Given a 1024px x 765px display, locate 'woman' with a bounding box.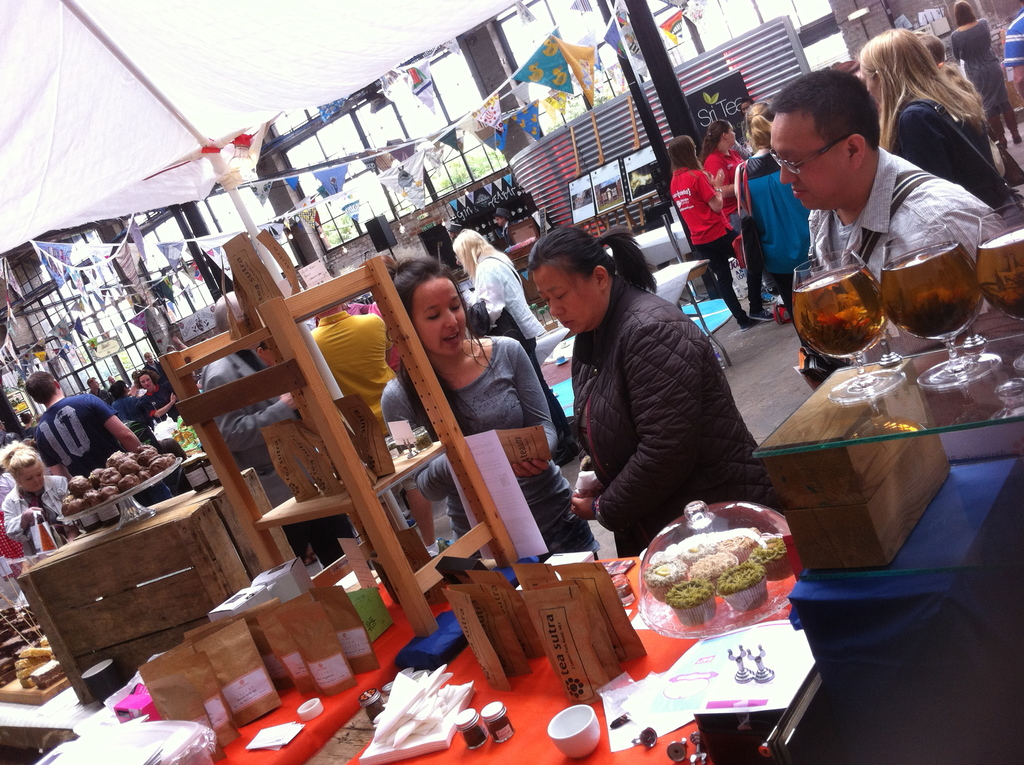
Located: <region>546, 220, 765, 590</region>.
